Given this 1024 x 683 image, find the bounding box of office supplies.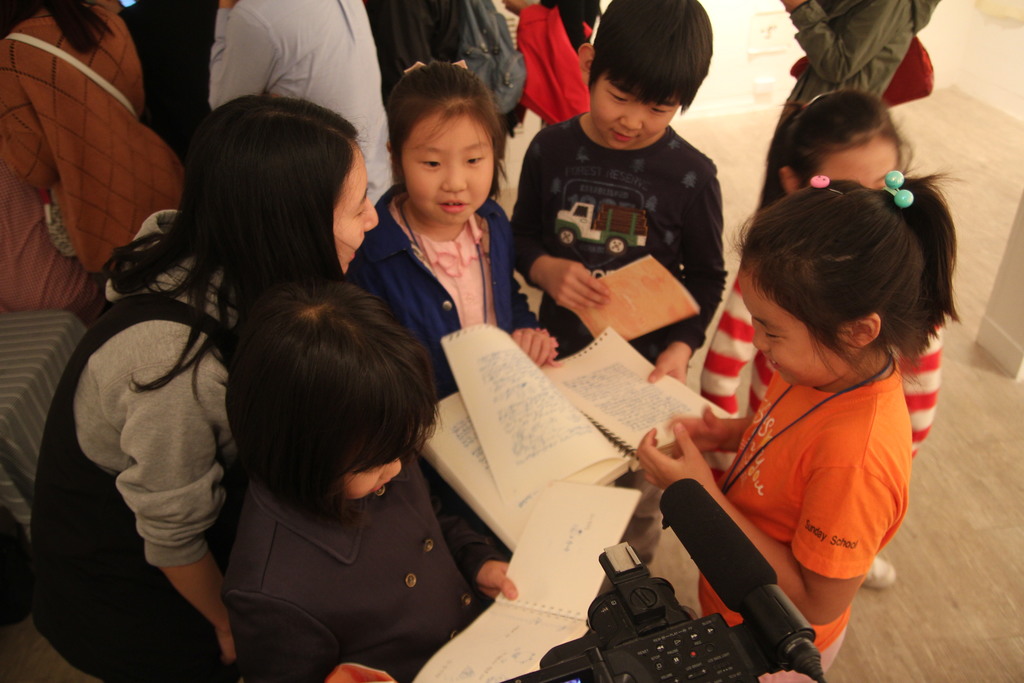
418, 324, 737, 553.
